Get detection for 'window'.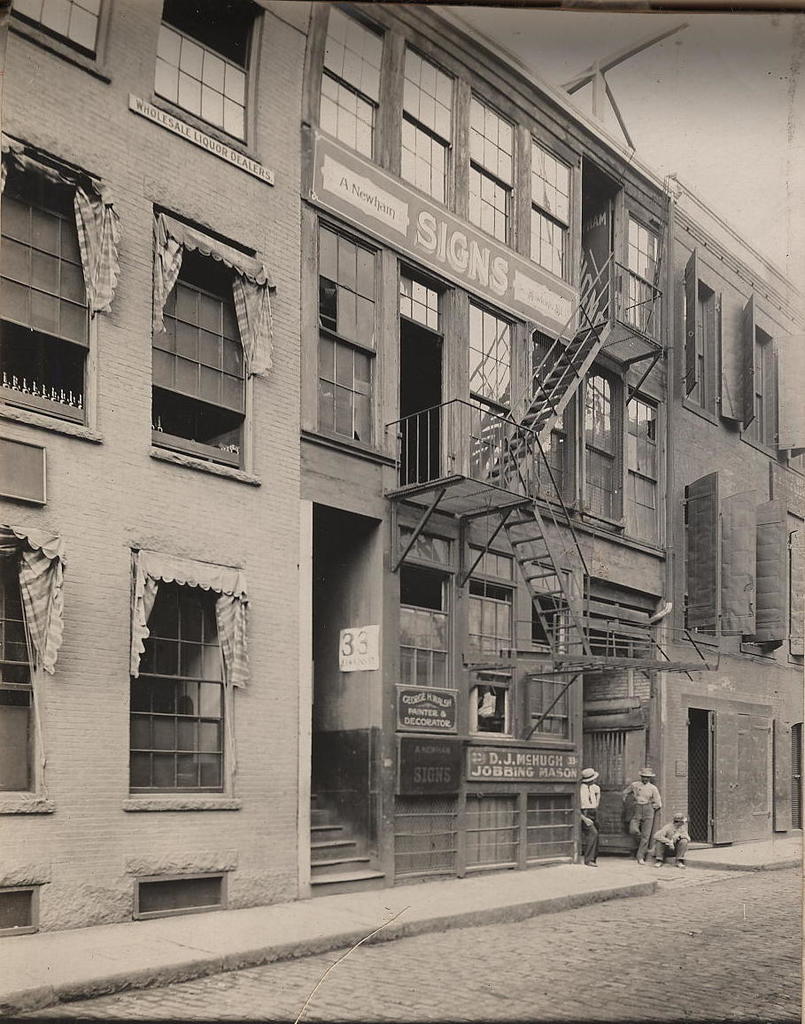
Detection: (0,520,60,815).
